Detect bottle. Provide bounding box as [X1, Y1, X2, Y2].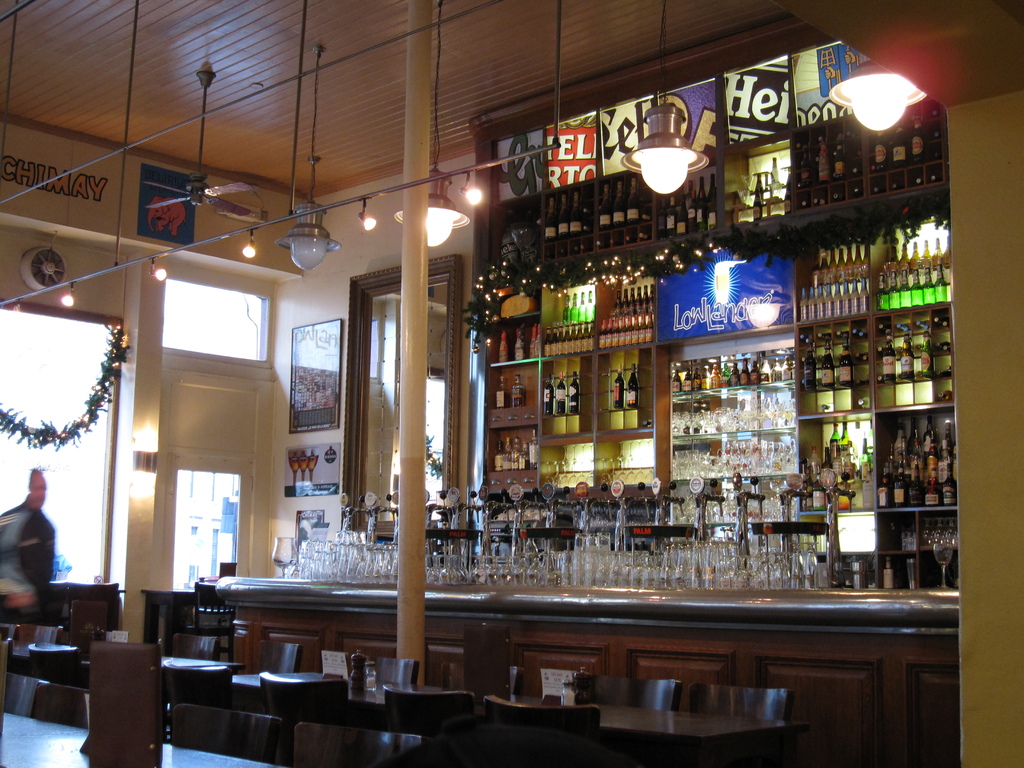
[828, 247, 837, 279].
